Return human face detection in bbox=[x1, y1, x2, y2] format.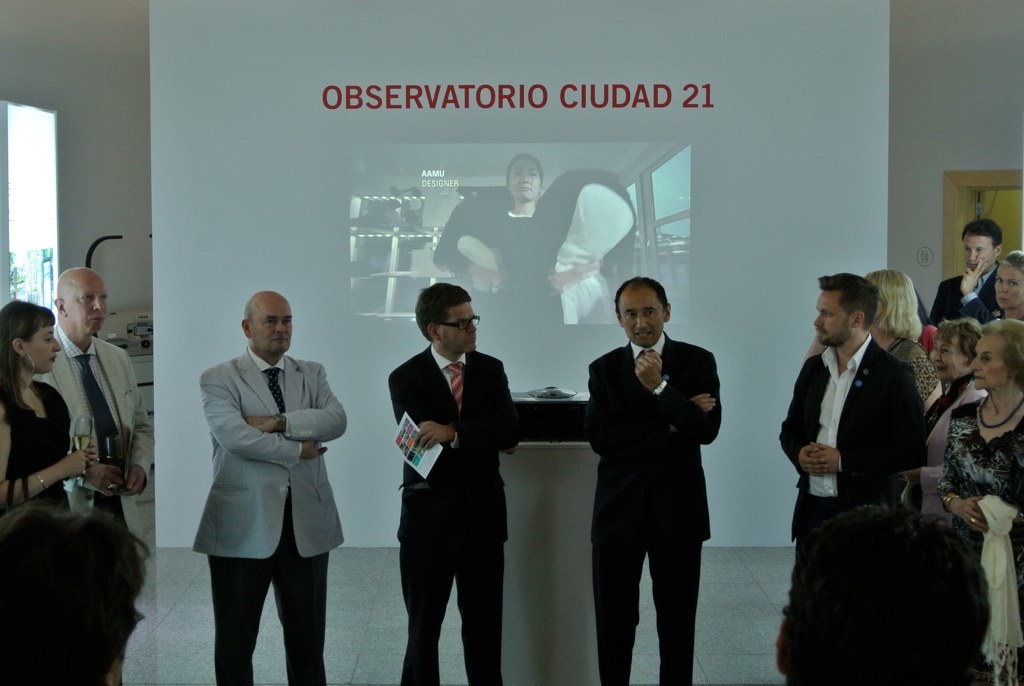
bbox=[253, 299, 296, 359].
